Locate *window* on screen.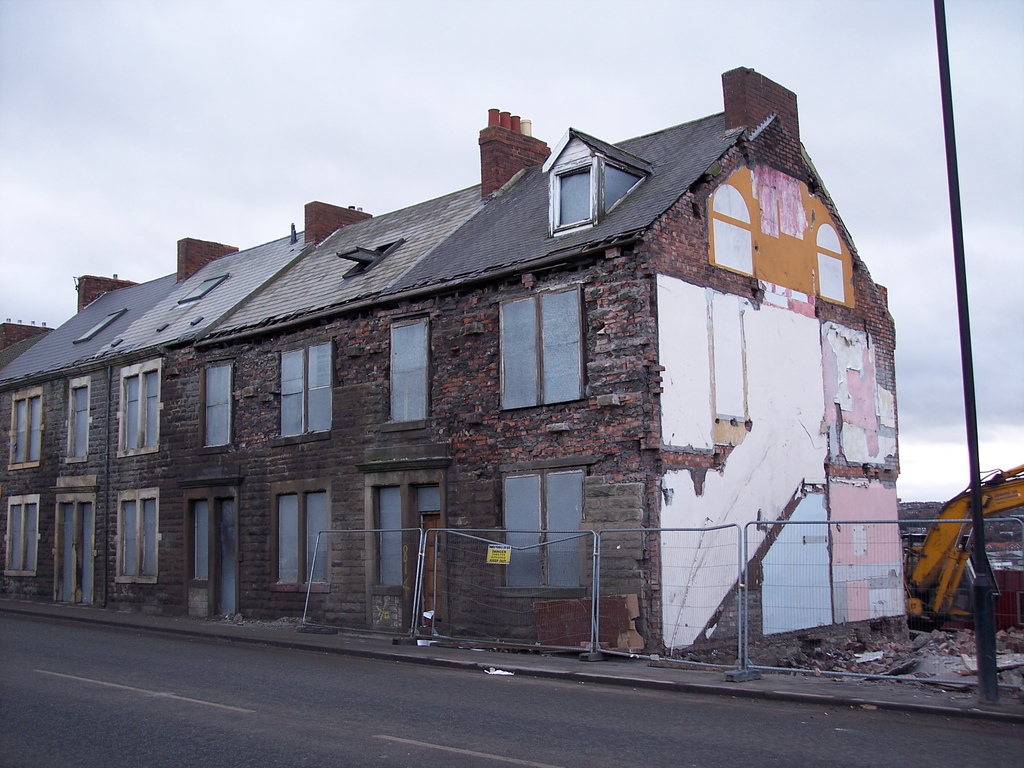
On screen at detection(349, 243, 392, 281).
